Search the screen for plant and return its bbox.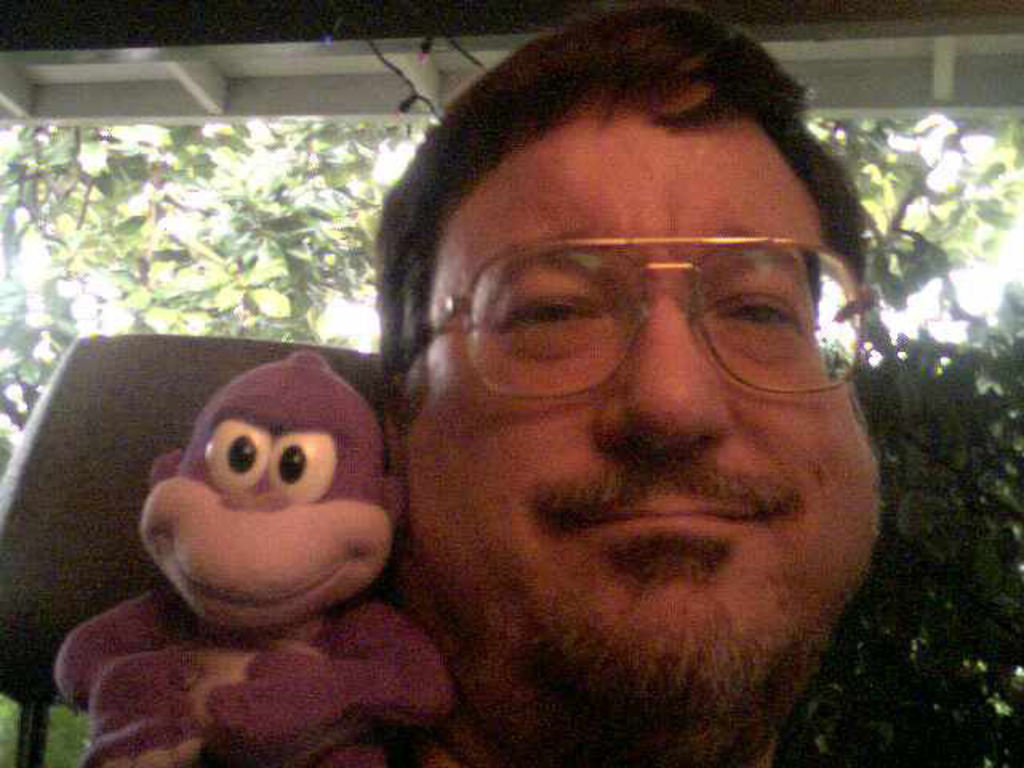
Found: [x1=810, y1=104, x2=1022, y2=766].
